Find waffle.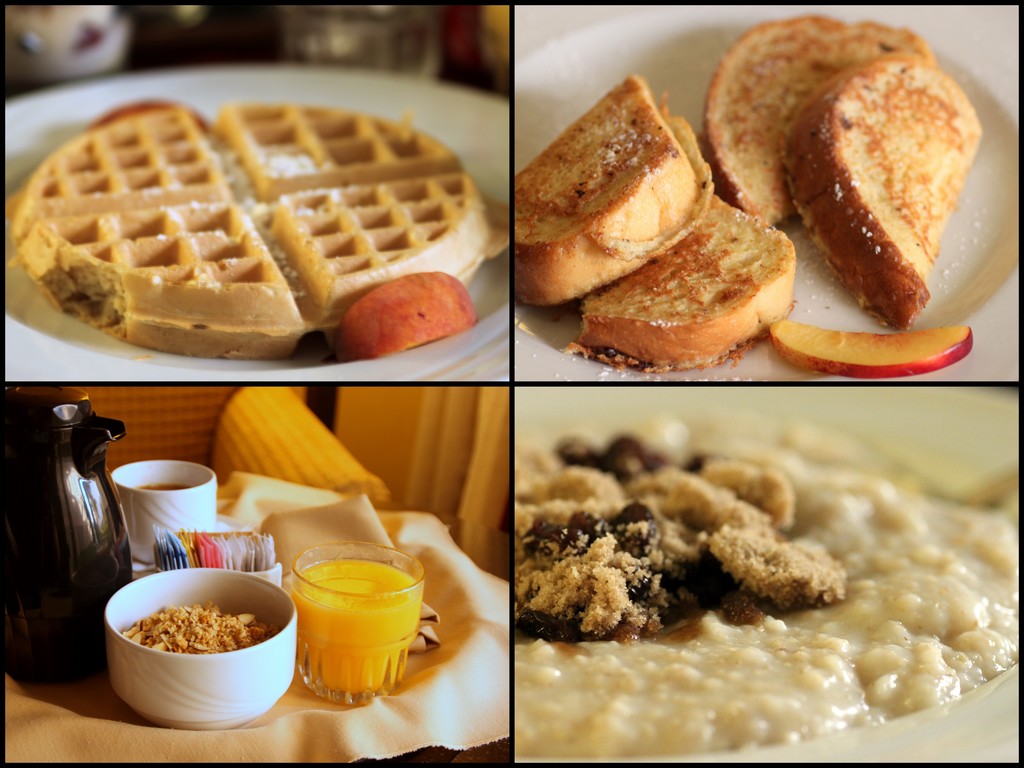
x1=6 y1=97 x2=509 y2=362.
